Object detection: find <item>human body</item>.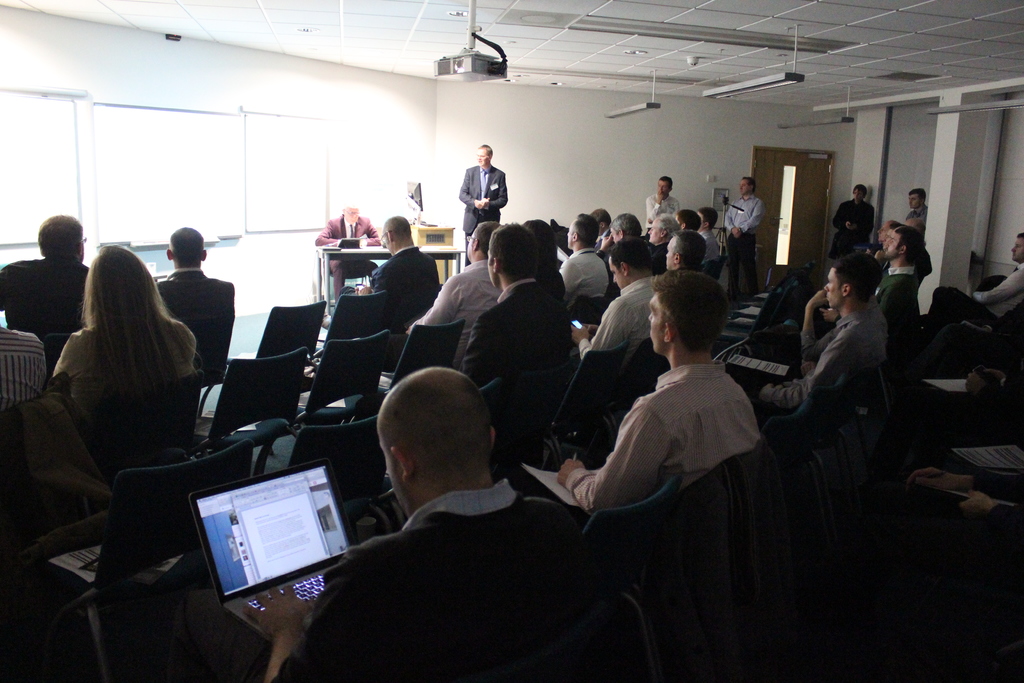
BBox(930, 235, 1023, 334).
